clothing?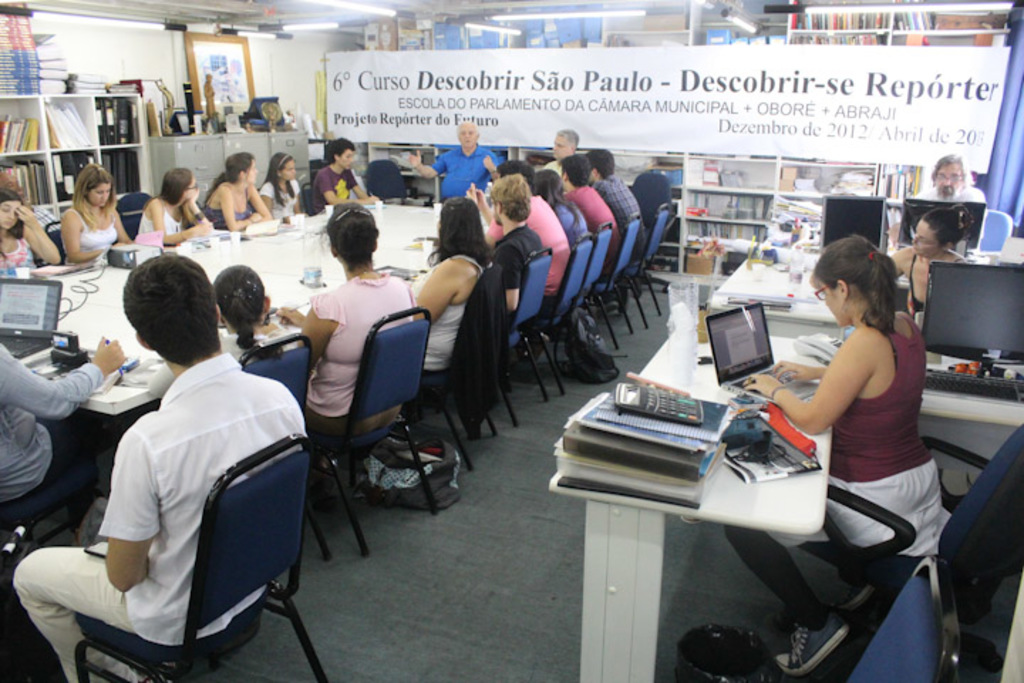
[x1=0, y1=216, x2=58, y2=275]
